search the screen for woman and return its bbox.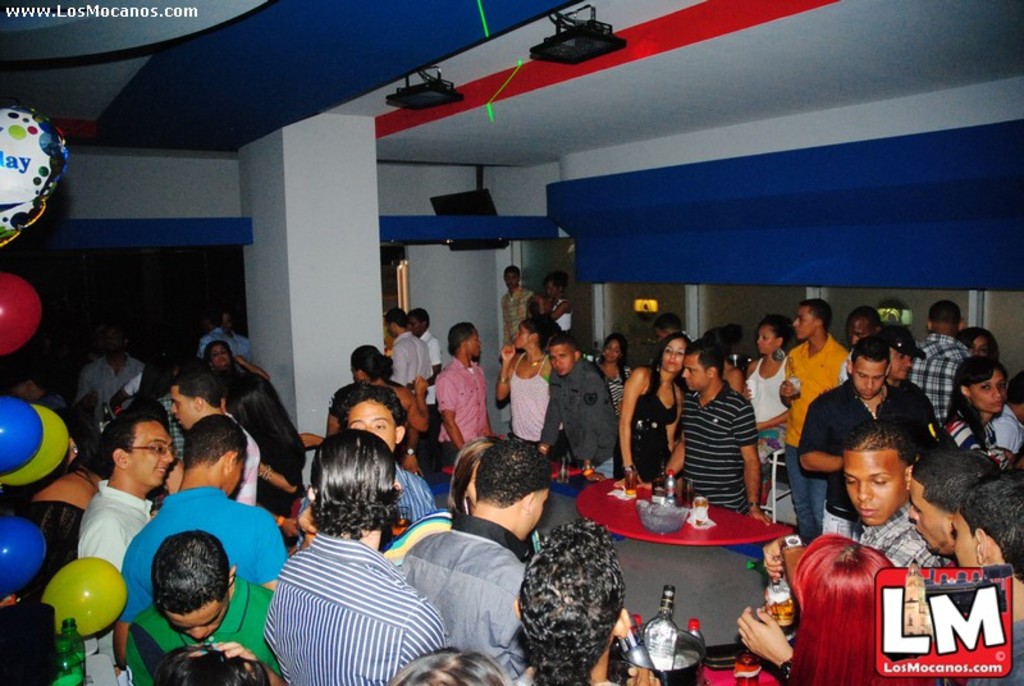
Found: bbox=[206, 375, 311, 493].
